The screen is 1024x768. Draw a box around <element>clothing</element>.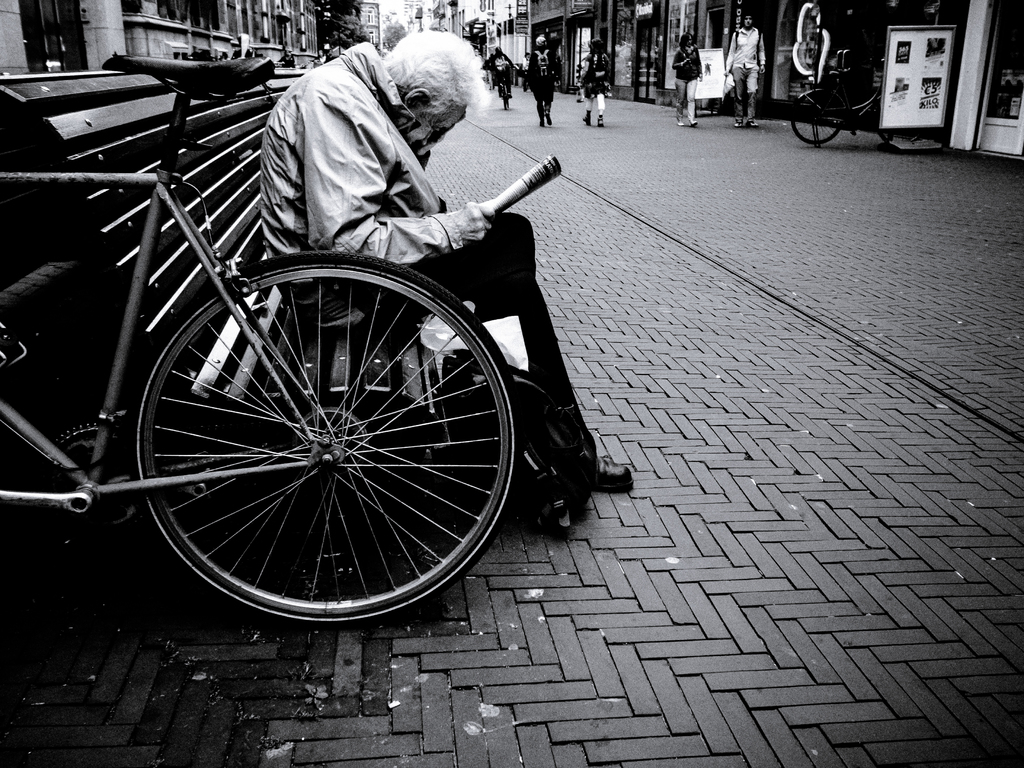
258 38 600 506.
